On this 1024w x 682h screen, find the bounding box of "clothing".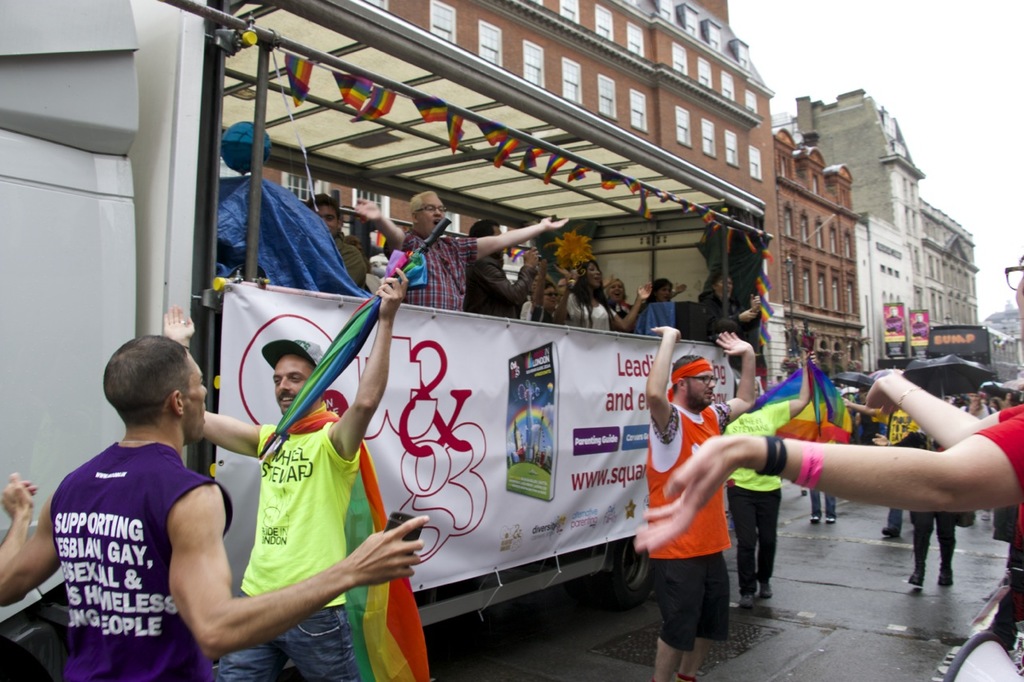
Bounding box: [left=642, top=404, right=736, bottom=657].
